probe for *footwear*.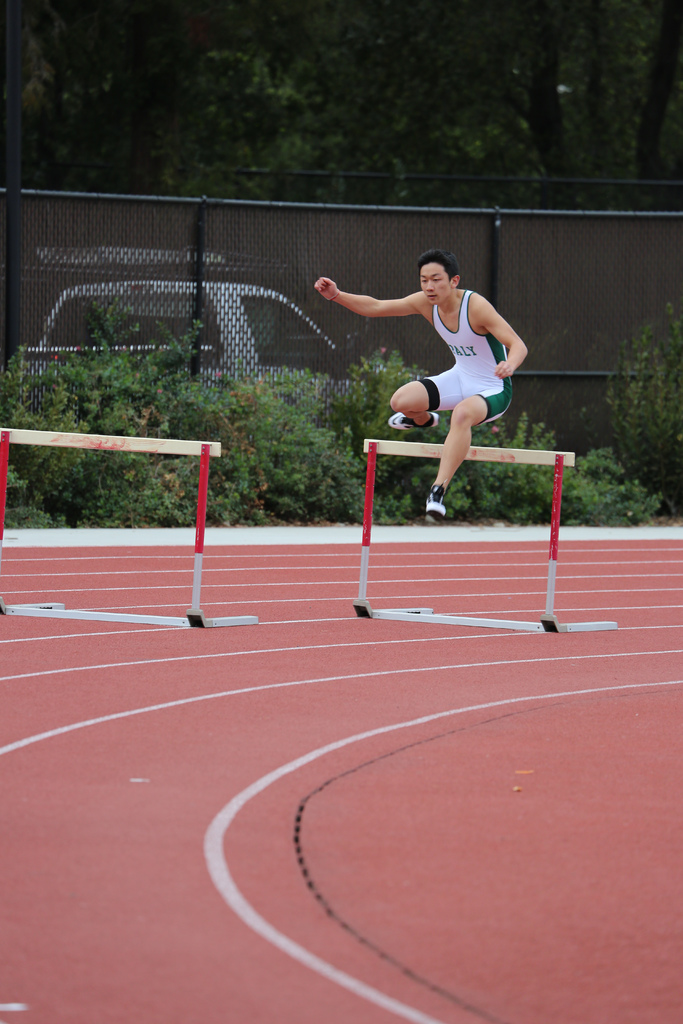
Probe result: (x1=388, y1=410, x2=442, y2=431).
